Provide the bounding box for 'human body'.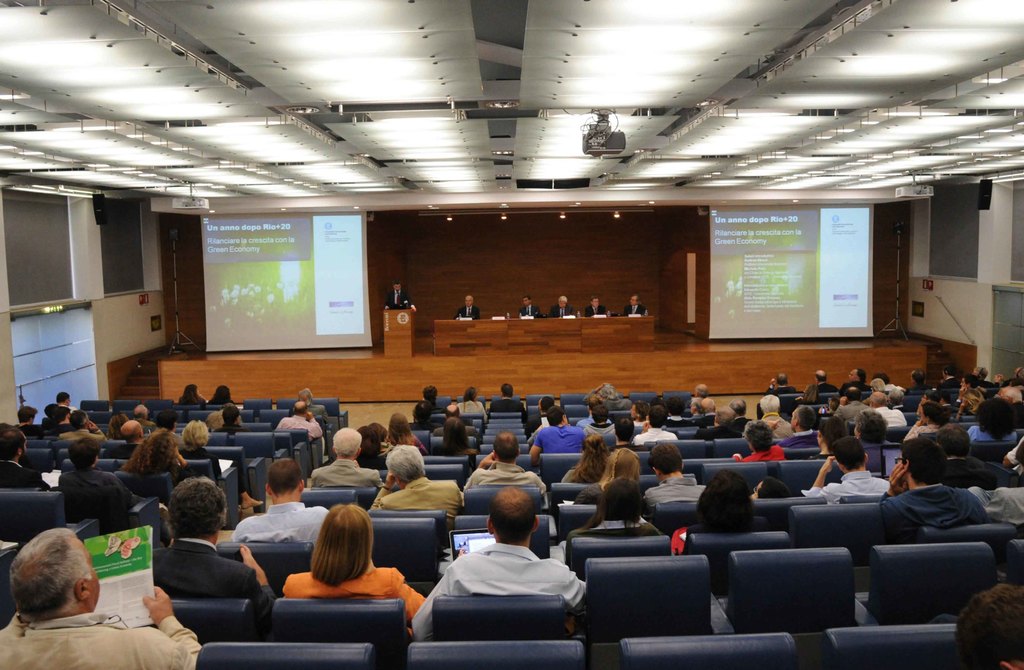
x1=435, y1=492, x2=588, y2=647.
